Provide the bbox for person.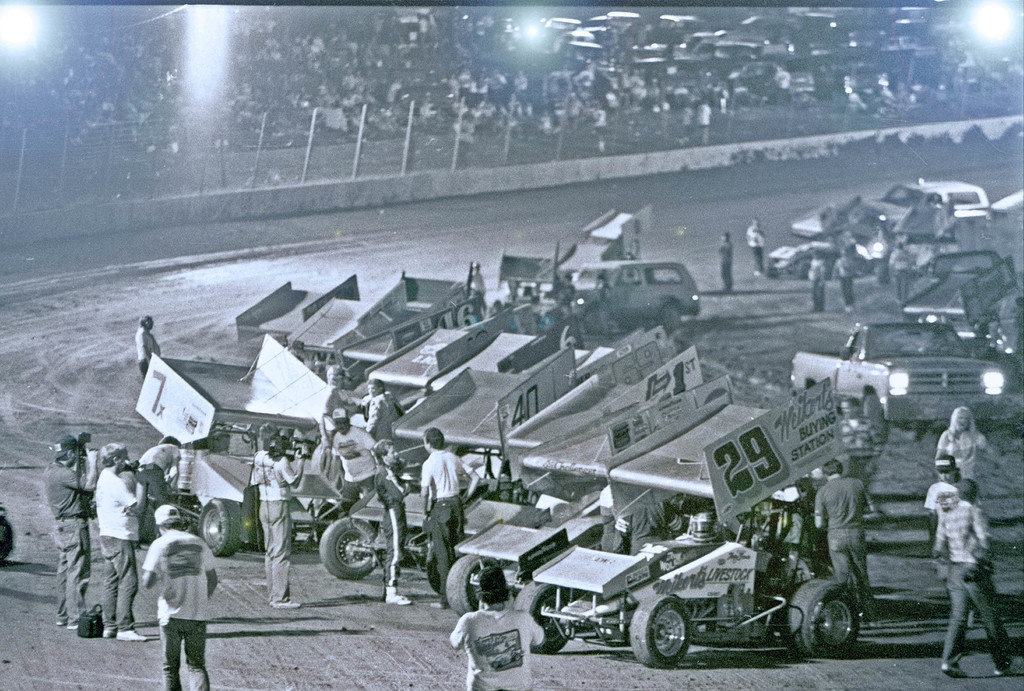
select_region(719, 233, 735, 294).
